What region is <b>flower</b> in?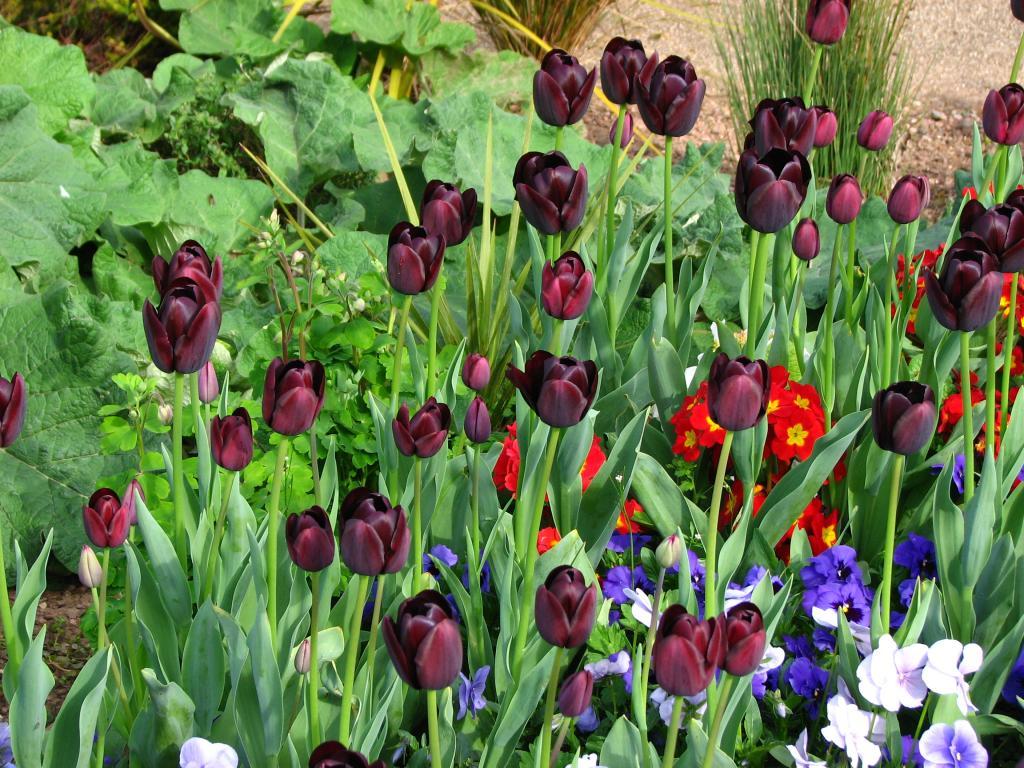
[x1=762, y1=103, x2=816, y2=153].
